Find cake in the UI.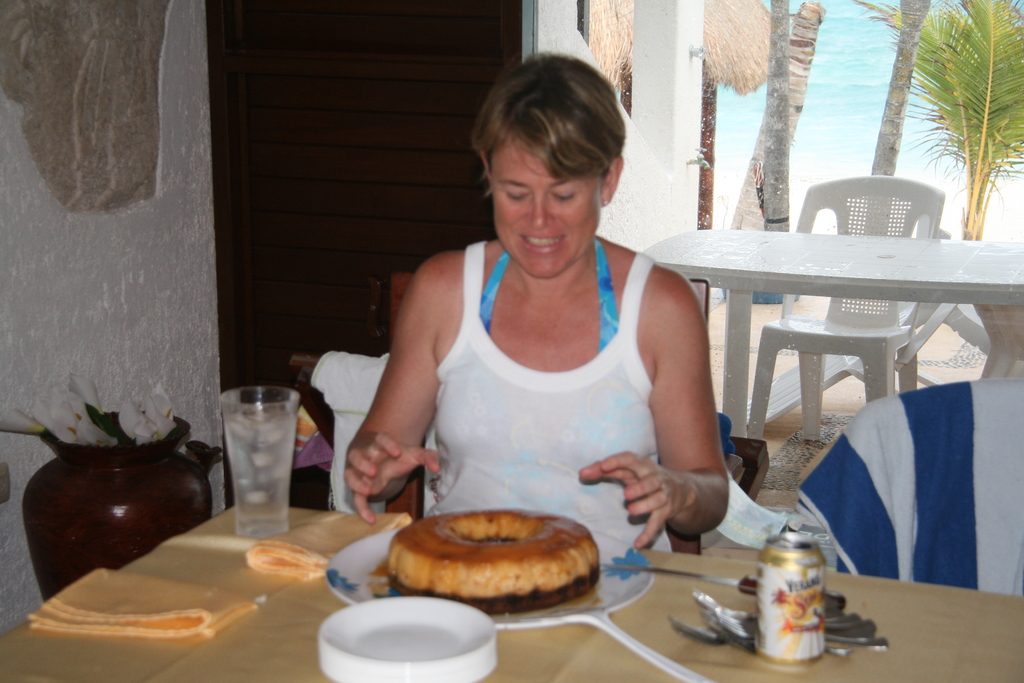
UI element at [left=379, top=501, right=602, bottom=620].
